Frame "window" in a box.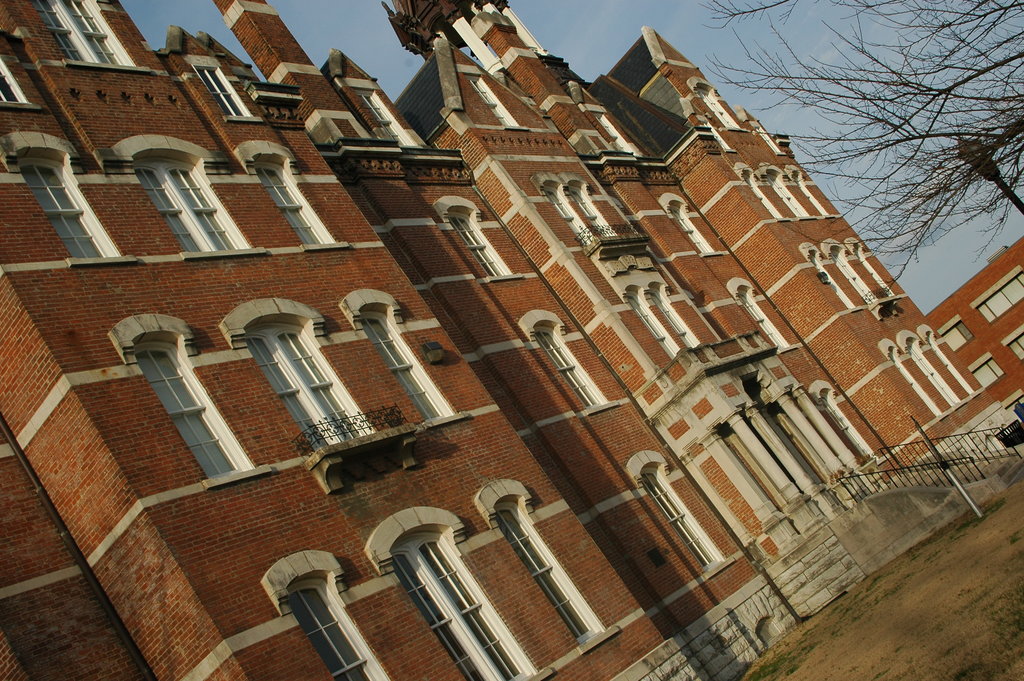
{"x1": 936, "y1": 315, "x2": 975, "y2": 354}.
